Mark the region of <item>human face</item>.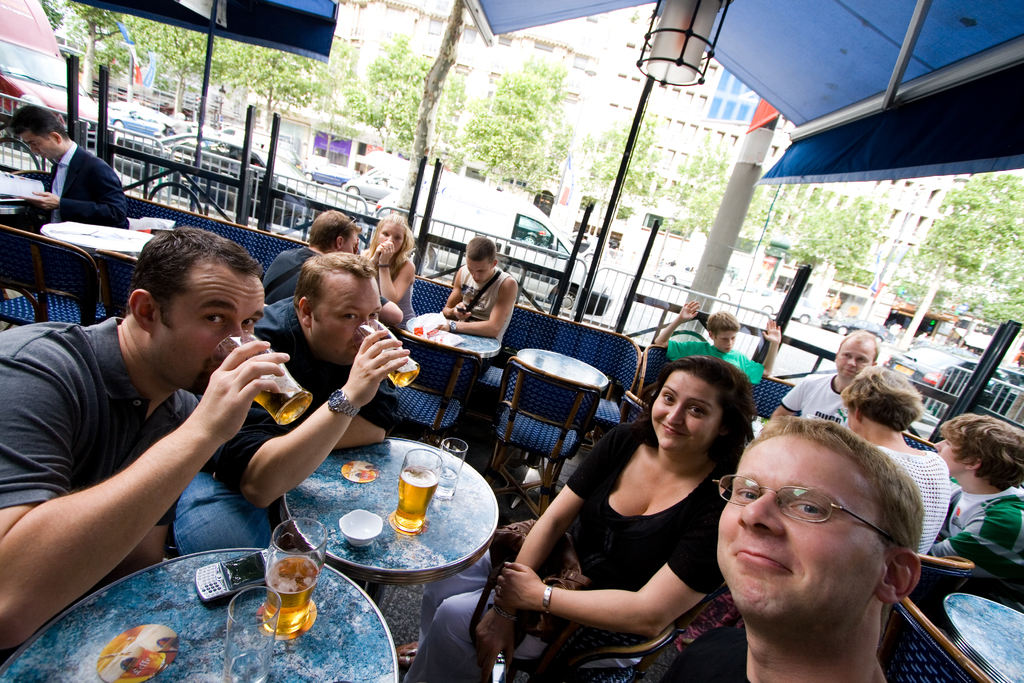
Region: [25,136,55,165].
